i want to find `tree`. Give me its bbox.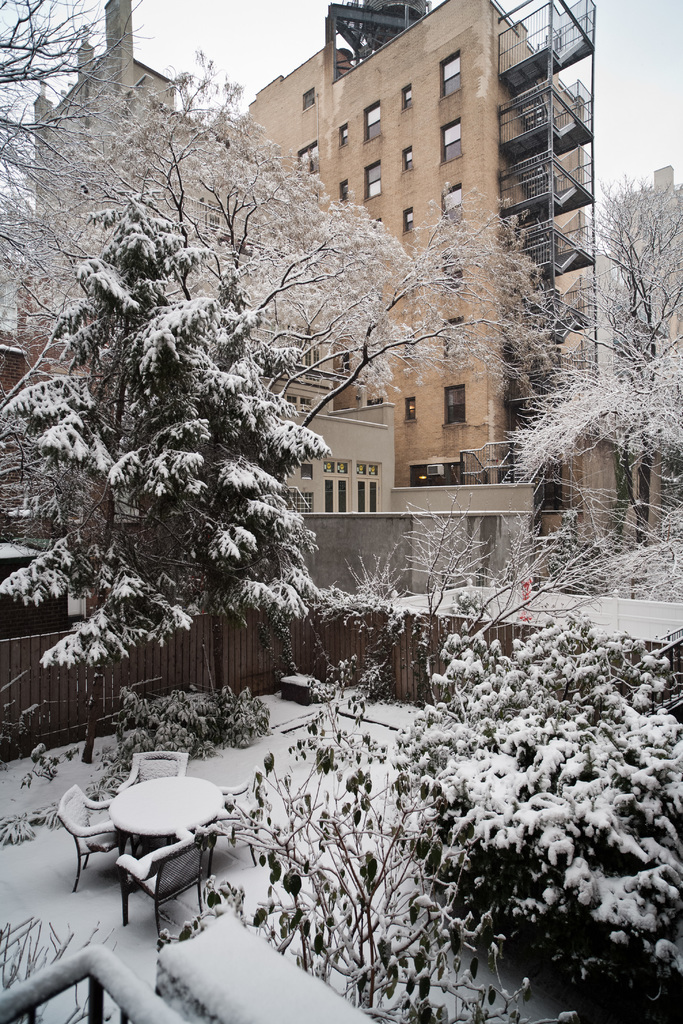
463 173 682 554.
